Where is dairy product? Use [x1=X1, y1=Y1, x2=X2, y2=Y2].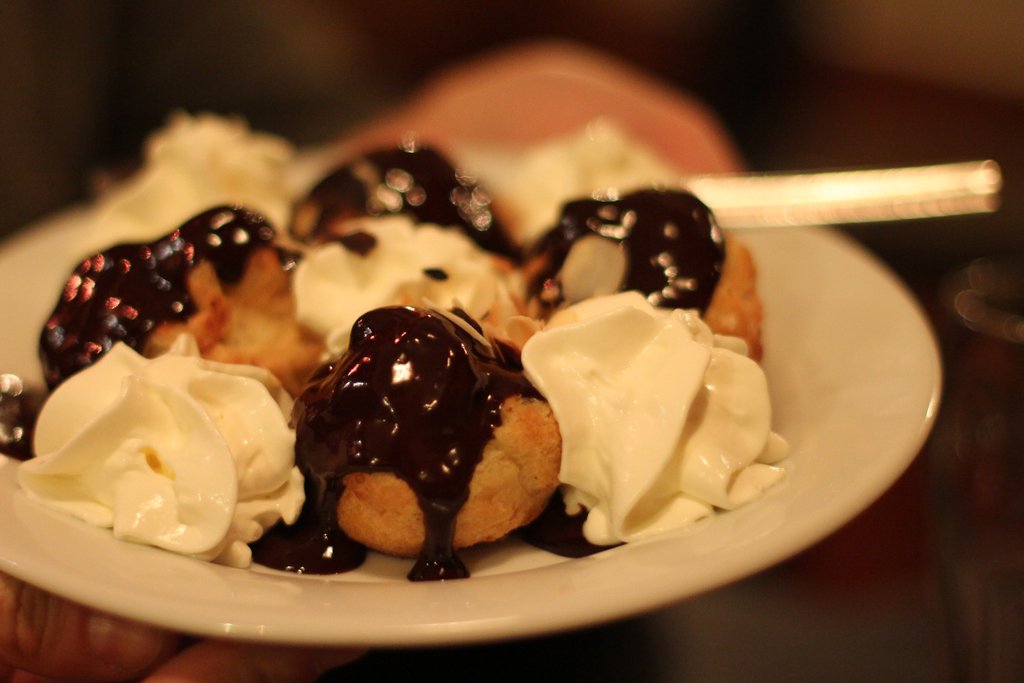
[x1=289, y1=310, x2=543, y2=612].
